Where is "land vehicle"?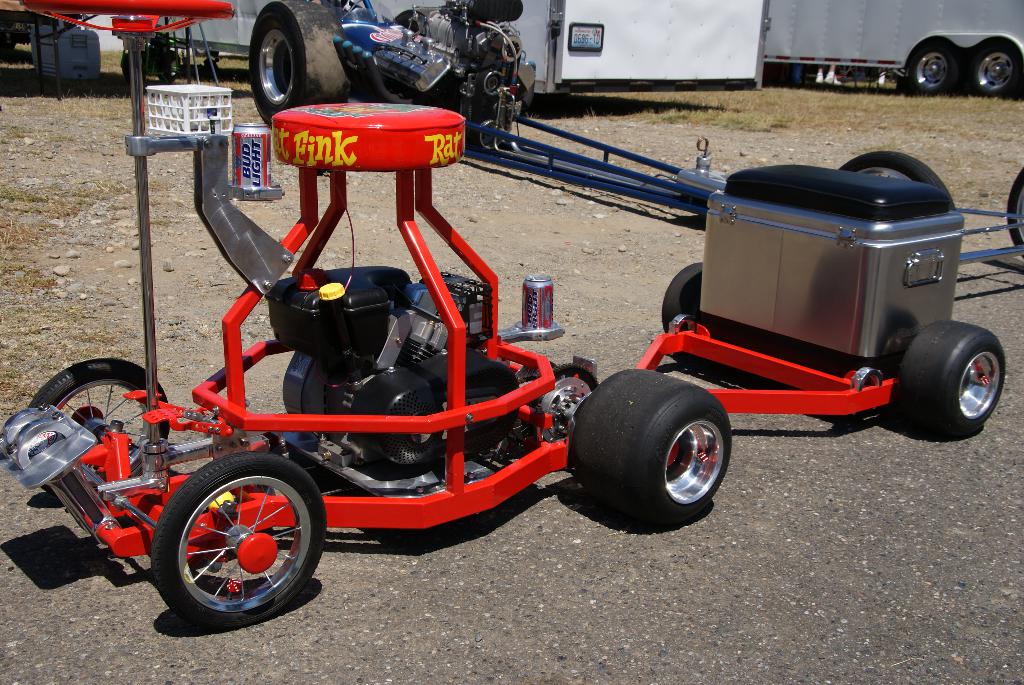
x1=45 y1=78 x2=952 y2=613.
